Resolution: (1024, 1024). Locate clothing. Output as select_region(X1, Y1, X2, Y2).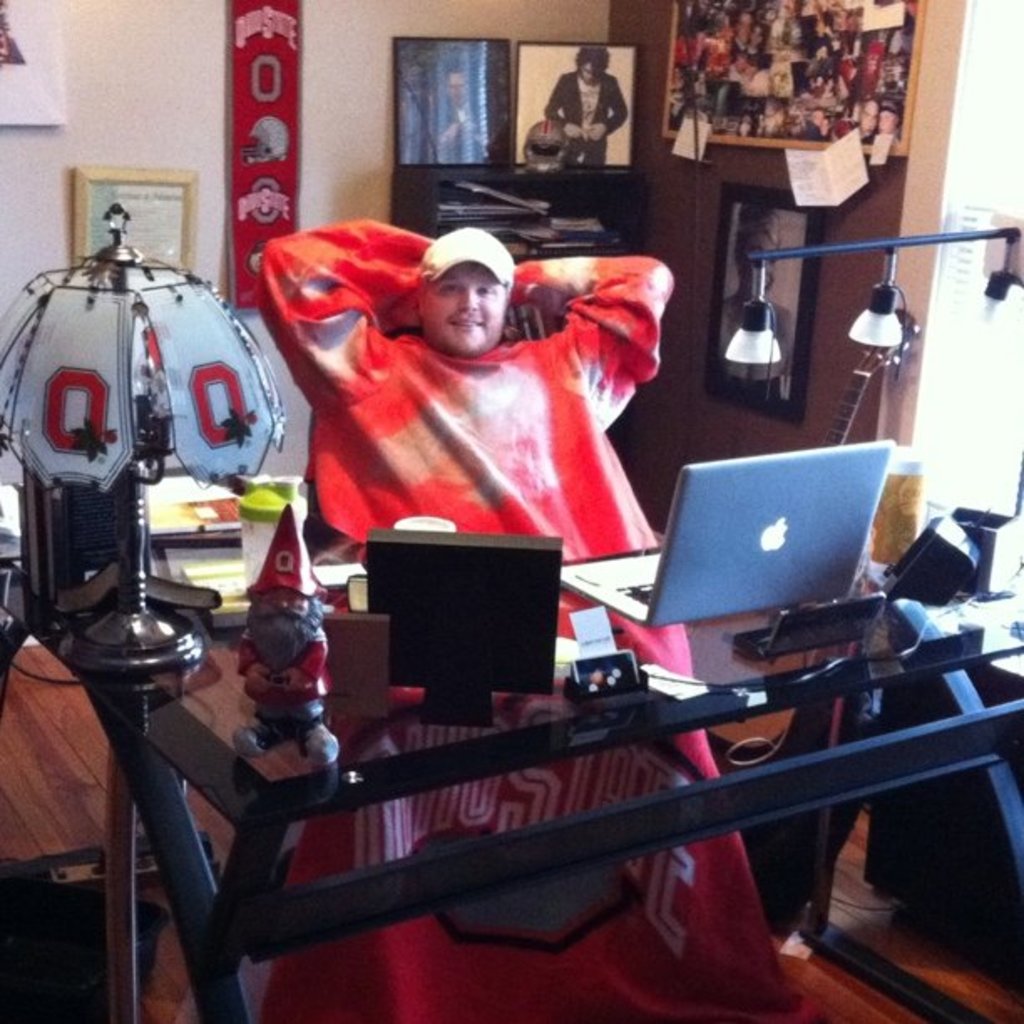
select_region(169, 214, 838, 1022).
